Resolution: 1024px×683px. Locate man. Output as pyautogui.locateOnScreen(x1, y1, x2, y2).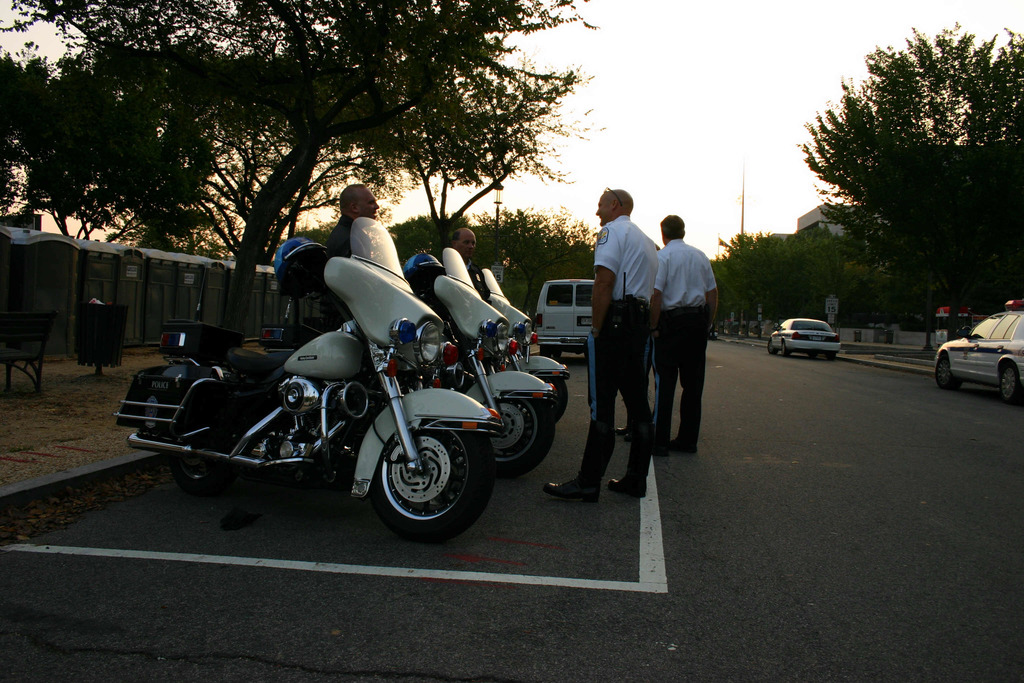
pyautogui.locateOnScreen(548, 187, 660, 505).
